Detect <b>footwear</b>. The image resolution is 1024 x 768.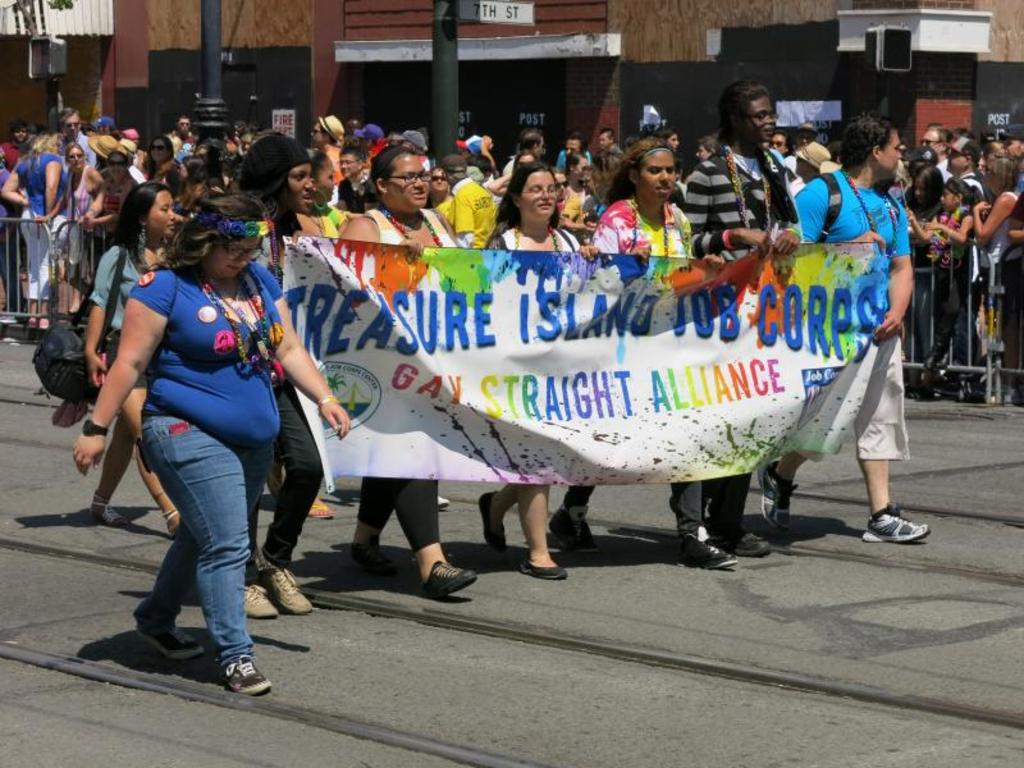
detection(476, 490, 506, 570).
